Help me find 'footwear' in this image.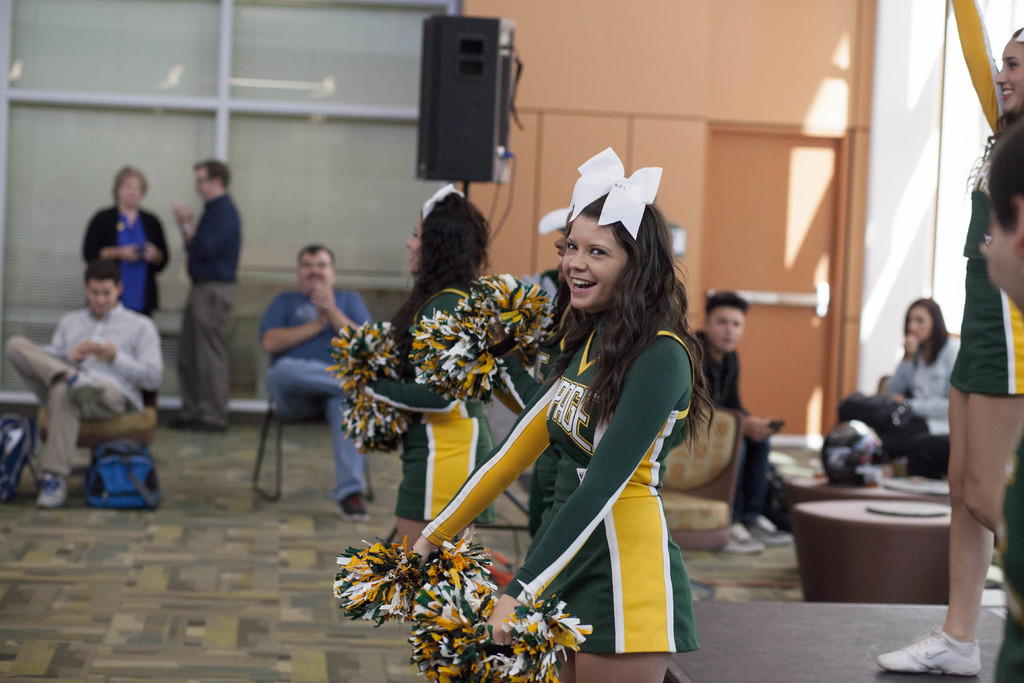
Found it: 187:419:217:431.
